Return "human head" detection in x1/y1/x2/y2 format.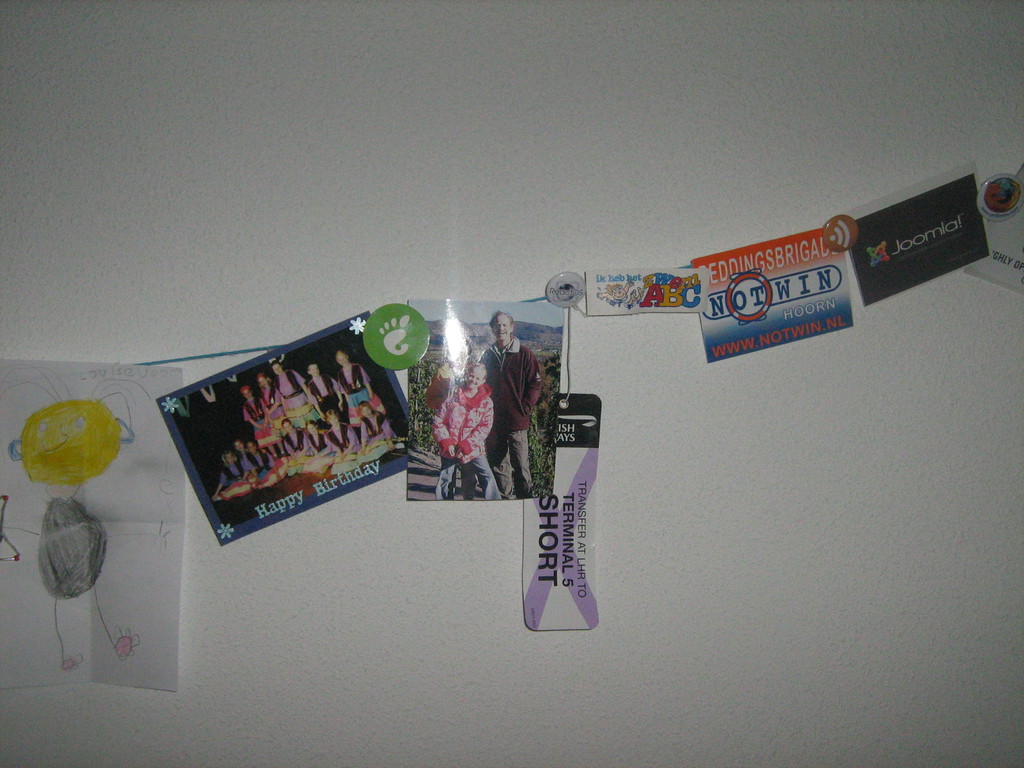
246/440/257/452.
